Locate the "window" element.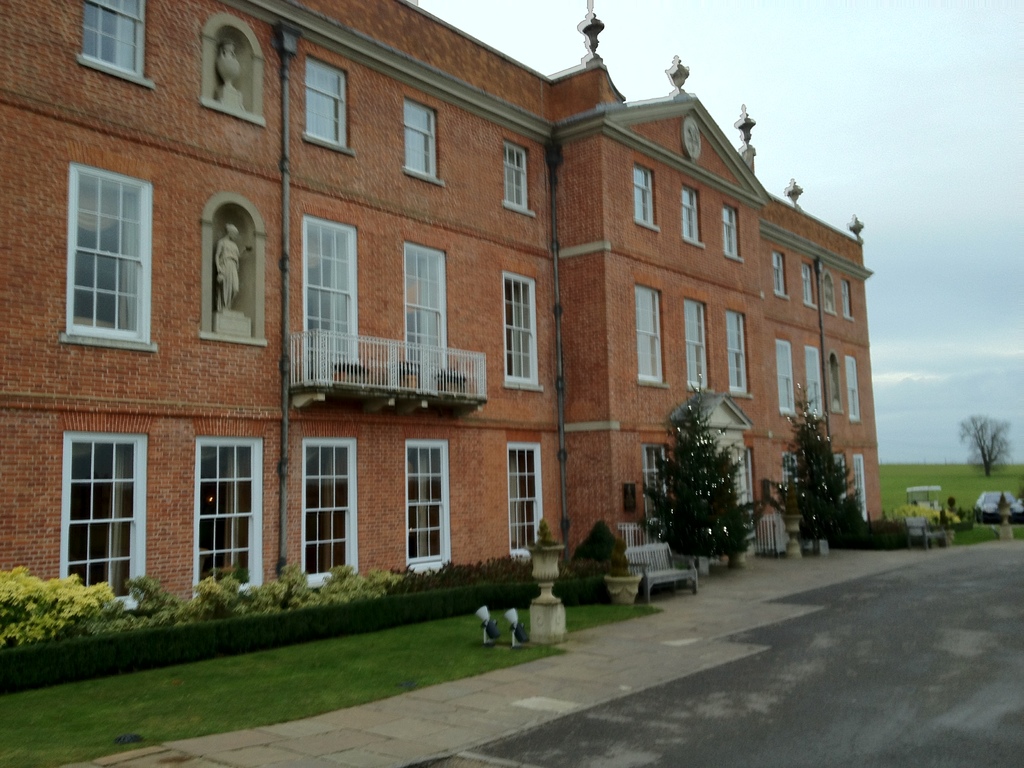
Element bbox: [638, 278, 663, 394].
